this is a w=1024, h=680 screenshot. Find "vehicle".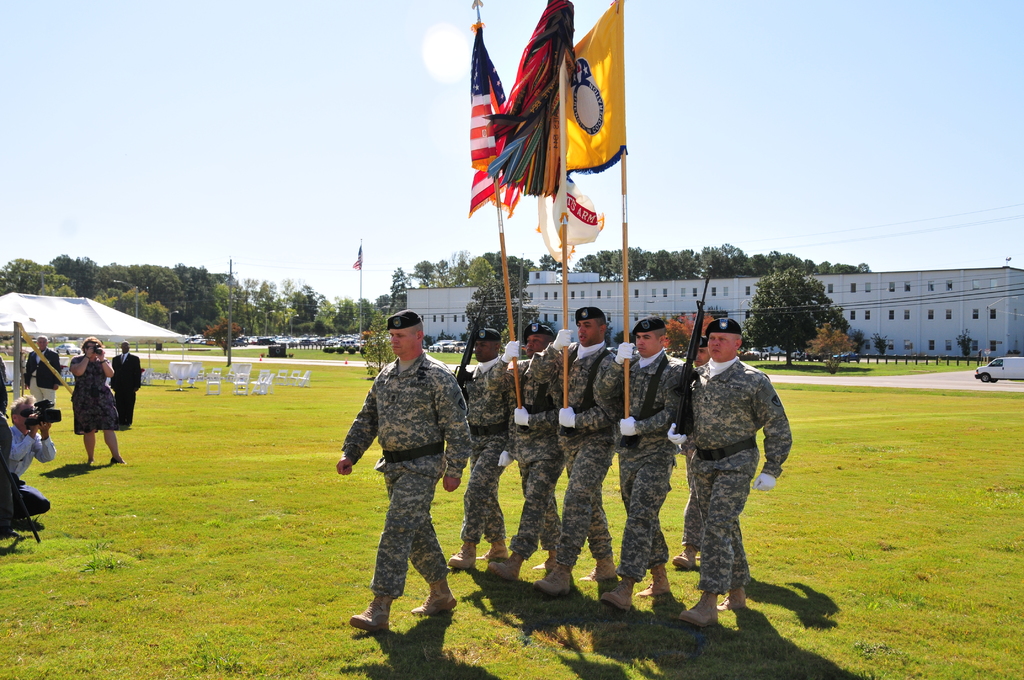
Bounding box: region(973, 355, 1023, 384).
